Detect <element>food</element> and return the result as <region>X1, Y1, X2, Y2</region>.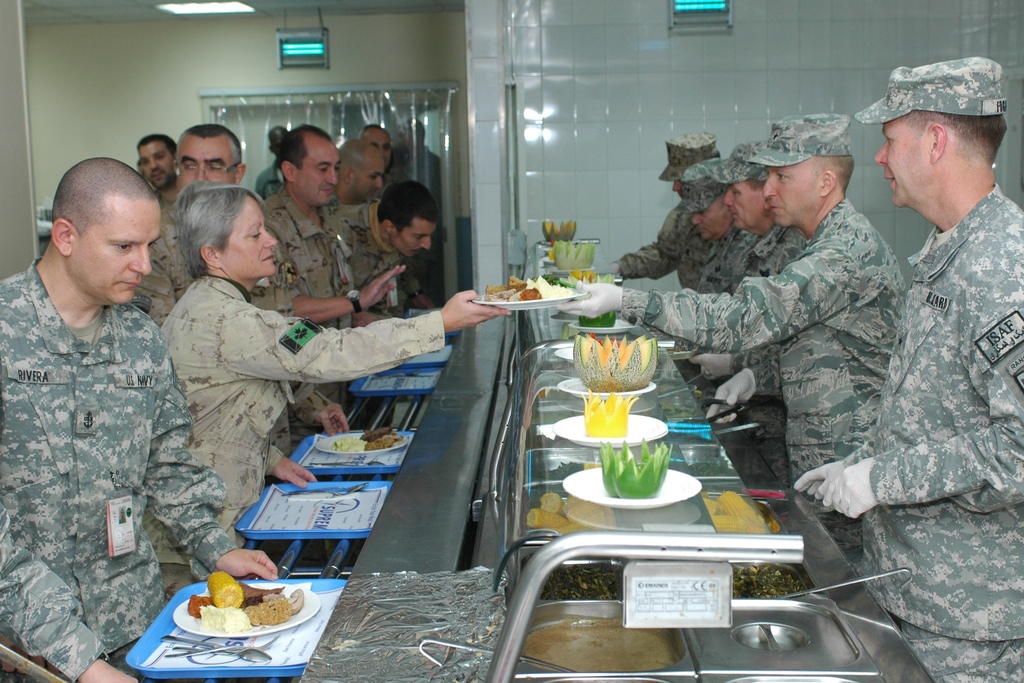
<region>484, 275, 575, 300</region>.
